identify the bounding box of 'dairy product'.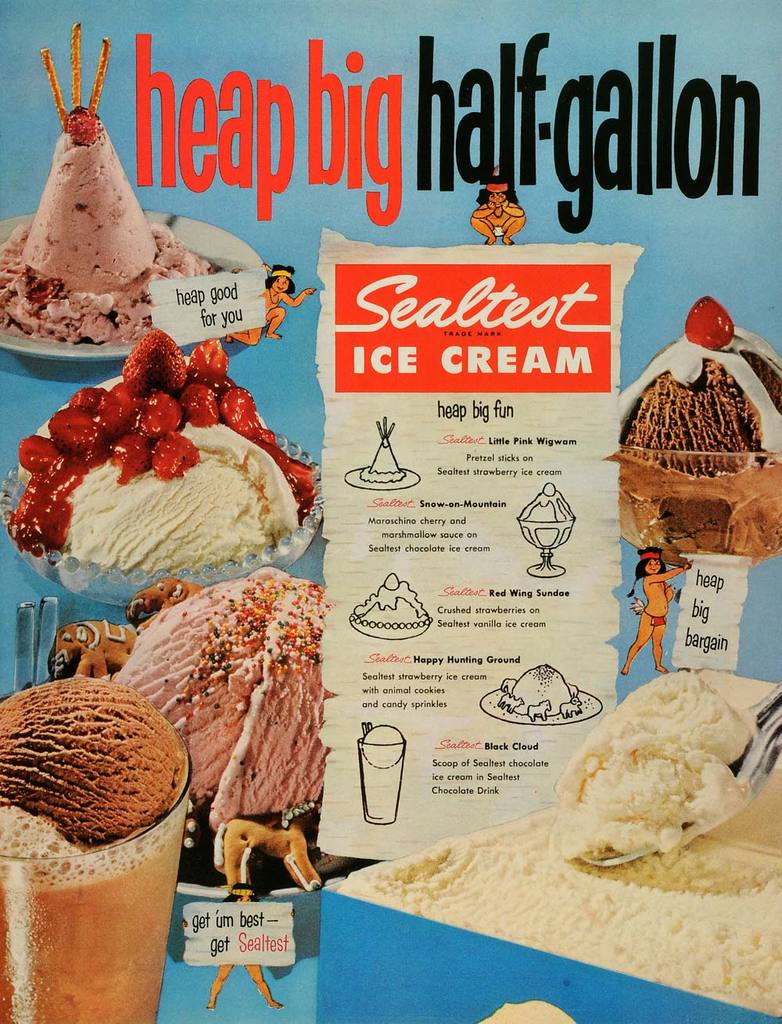
locate(16, 415, 299, 598).
